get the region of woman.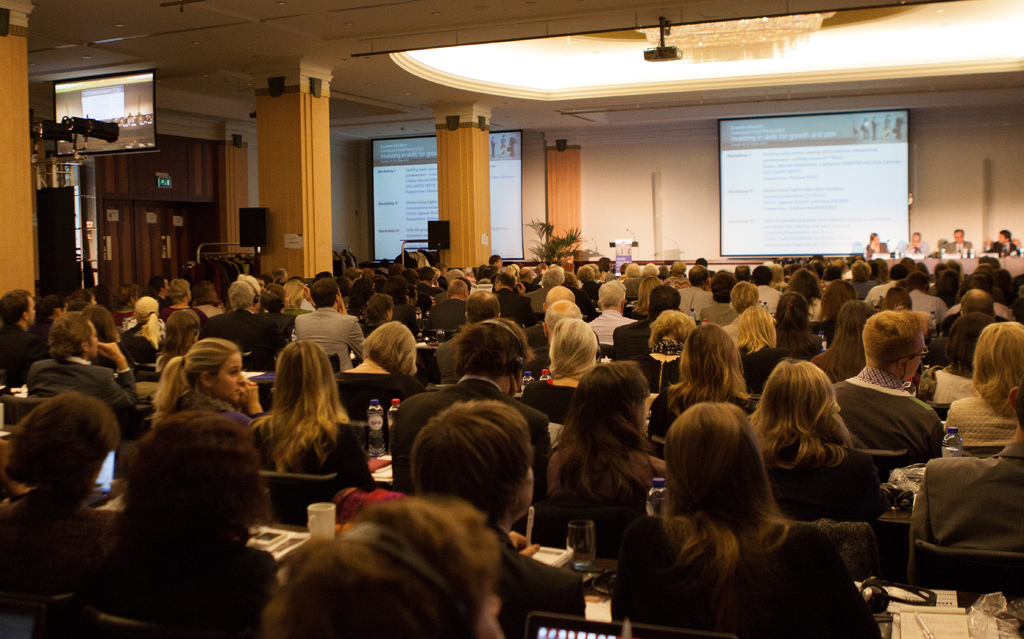
748 359 891 518.
